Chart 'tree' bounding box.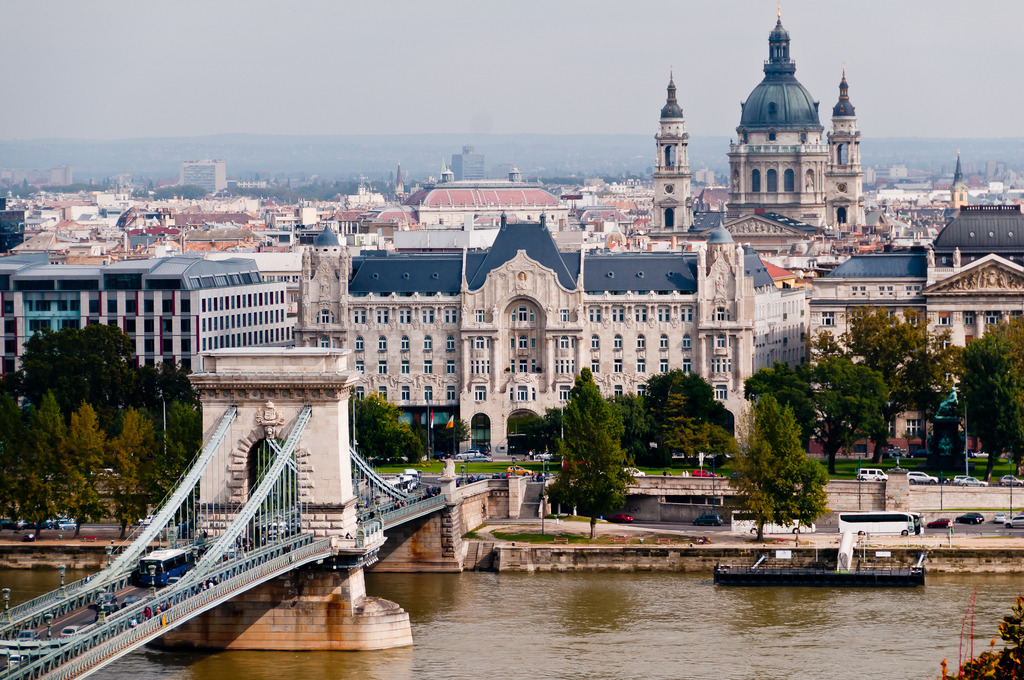
Charted: l=552, t=376, r=655, b=521.
